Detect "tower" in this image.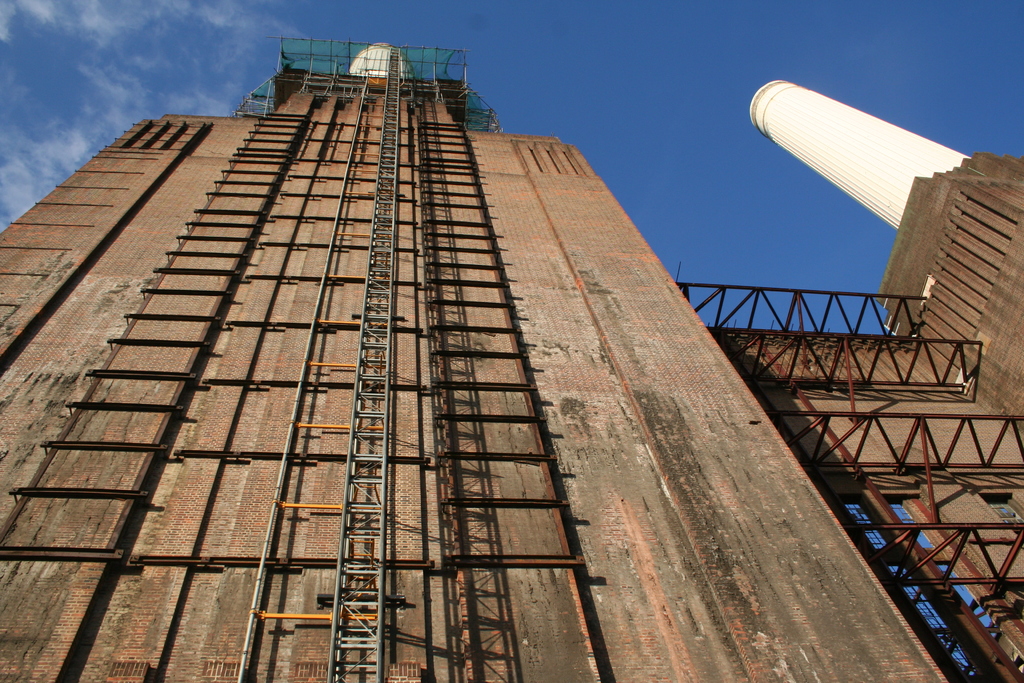
Detection: Rect(754, 76, 979, 234).
